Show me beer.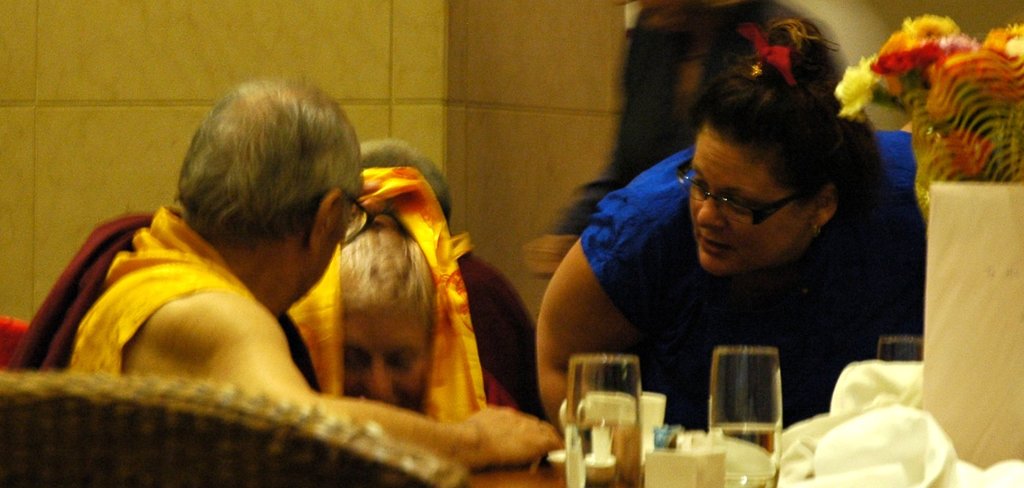
beer is here: locate(550, 349, 648, 487).
